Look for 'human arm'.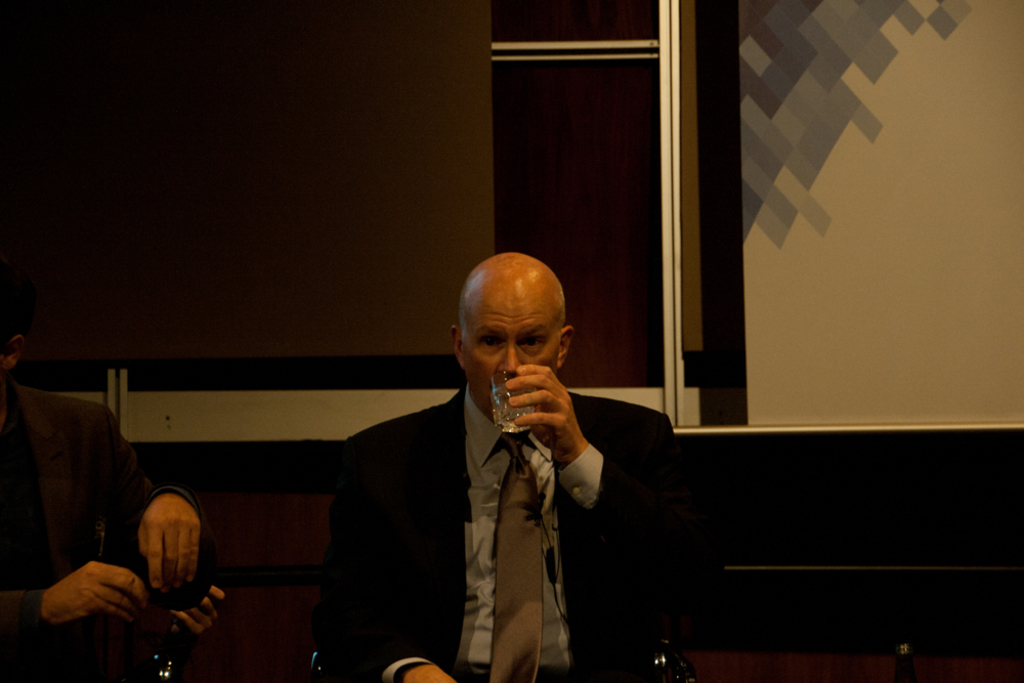
Found: 505 367 733 606.
